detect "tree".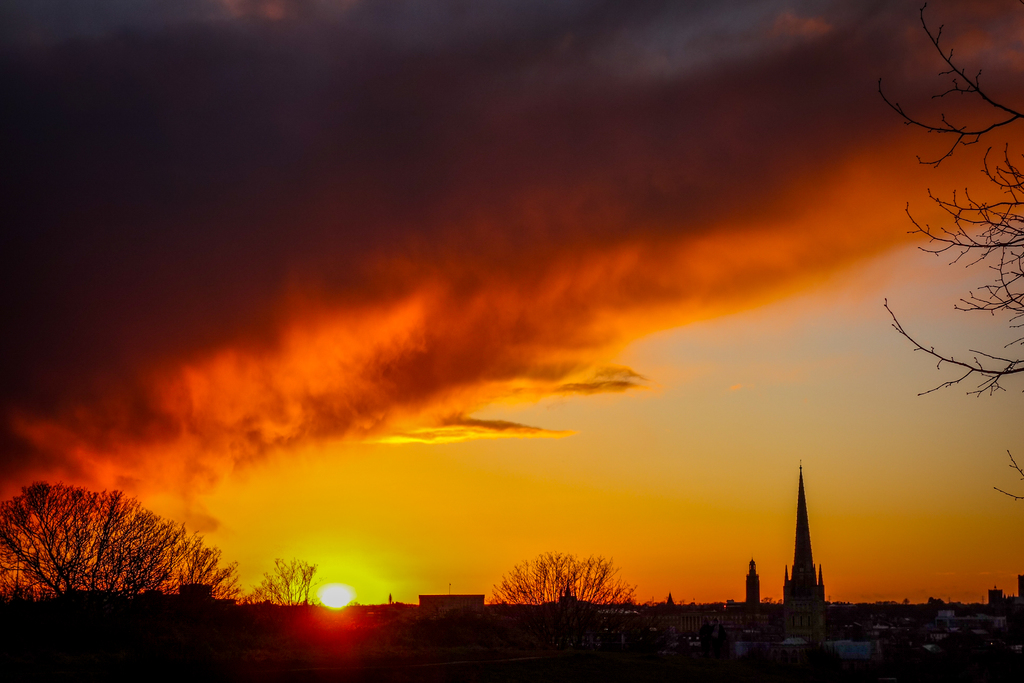
Detected at [483, 554, 635, 604].
